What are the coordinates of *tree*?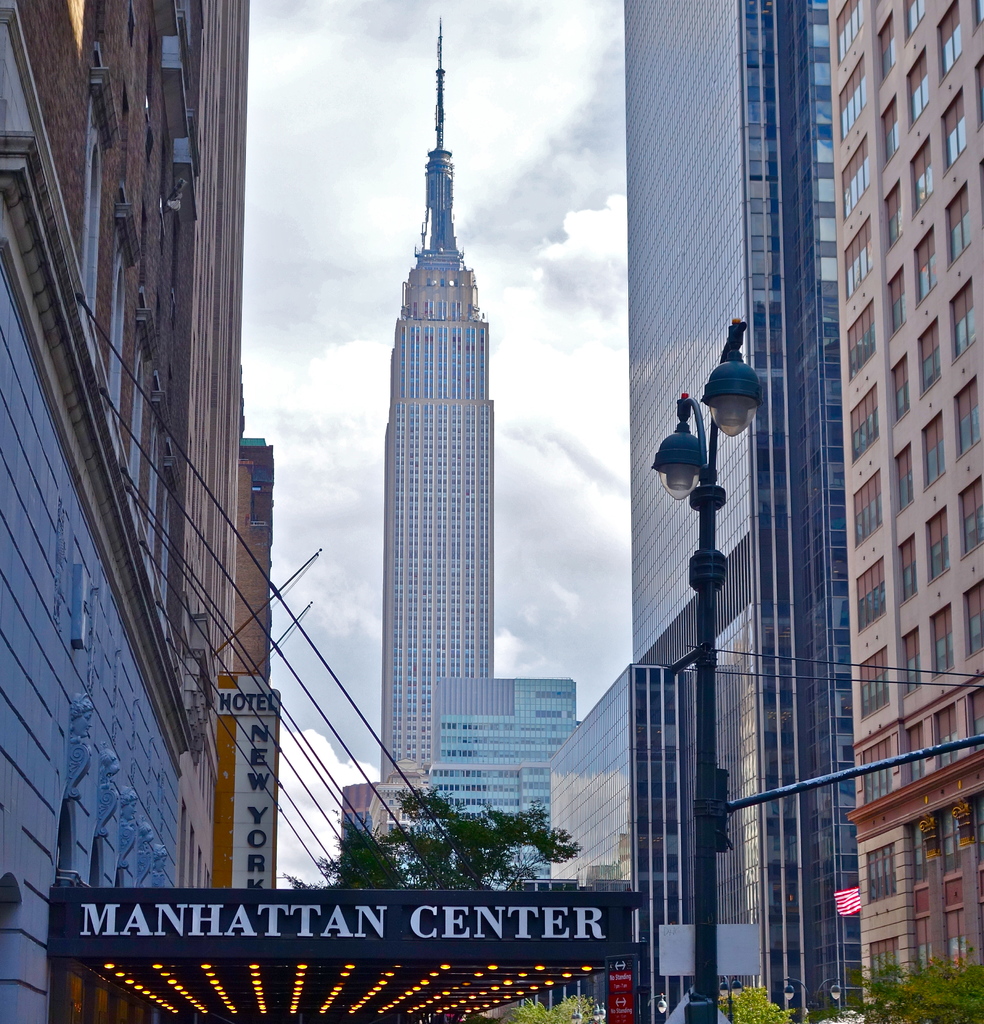
bbox=(268, 775, 643, 919).
